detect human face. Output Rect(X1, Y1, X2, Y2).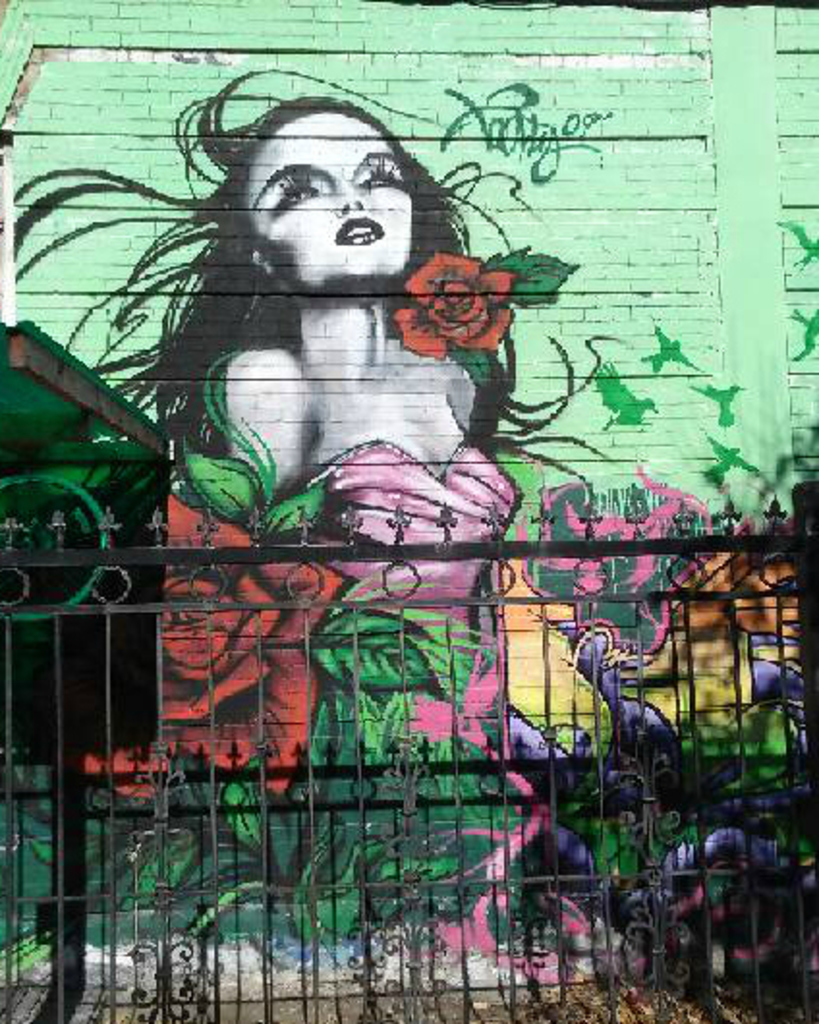
Rect(249, 112, 410, 284).
